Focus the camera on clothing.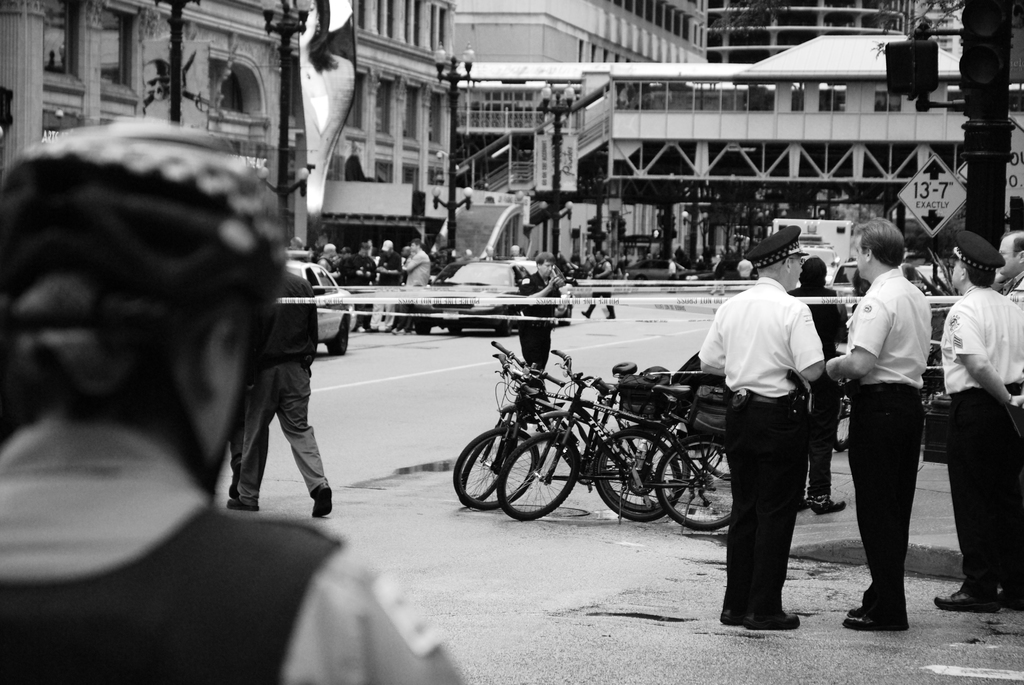
Focus region: {"left": 0, "top": 407, "right": 469, "bottom": 684}.
